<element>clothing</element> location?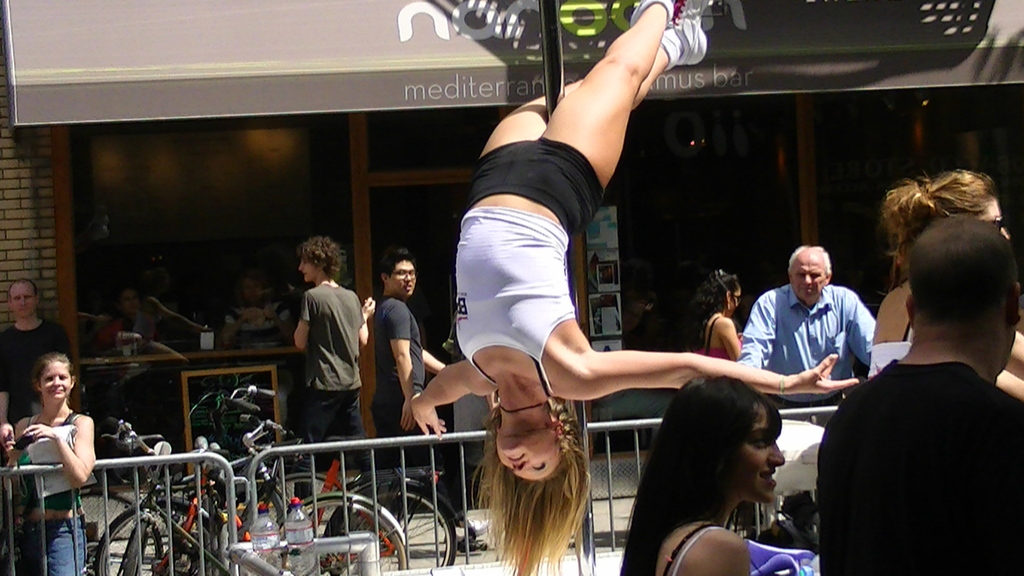
pyautogui.locateOnScreen(813, 355, 1023, 575)
